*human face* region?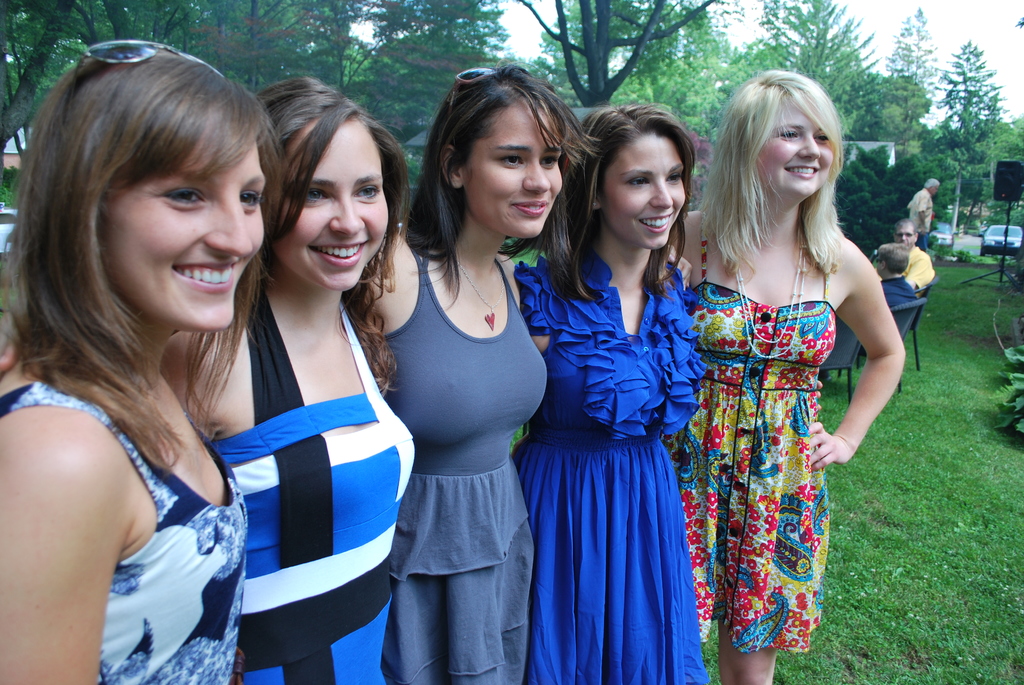
[x1=894, y1=223, x2=914, y2=249]
